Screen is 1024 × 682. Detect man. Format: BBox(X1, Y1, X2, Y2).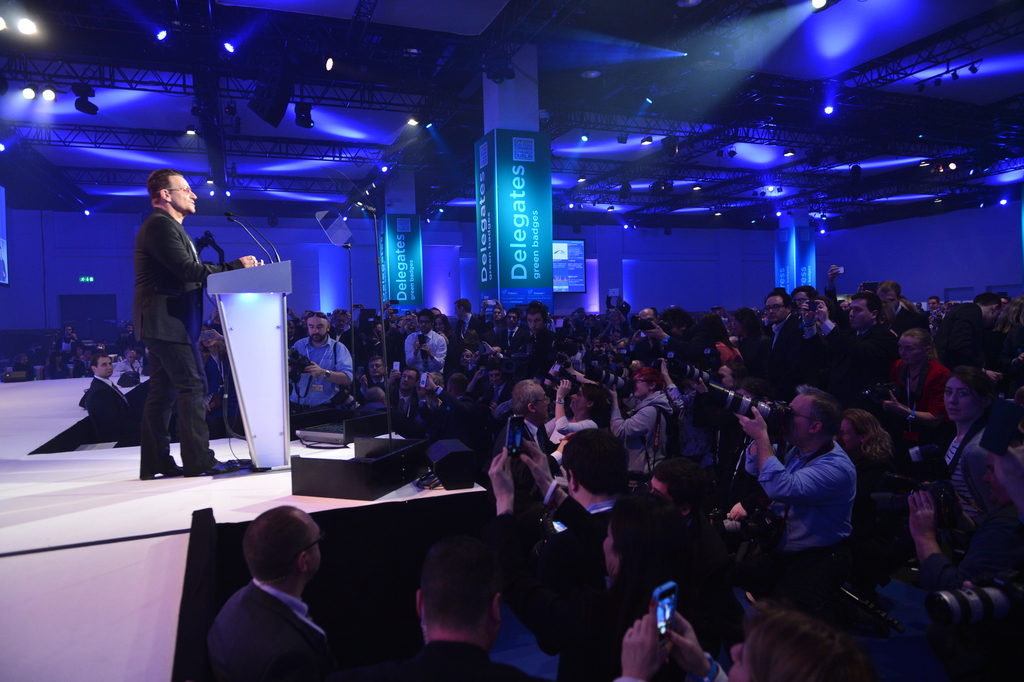
BBox(14, 353, 34, 378).
